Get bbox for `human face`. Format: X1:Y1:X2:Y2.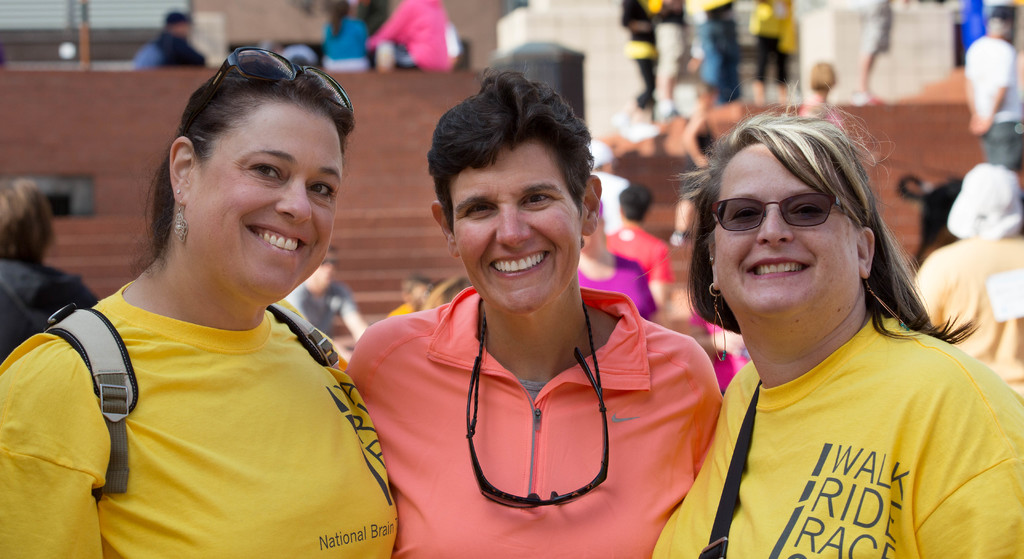
712:141:860:320.
